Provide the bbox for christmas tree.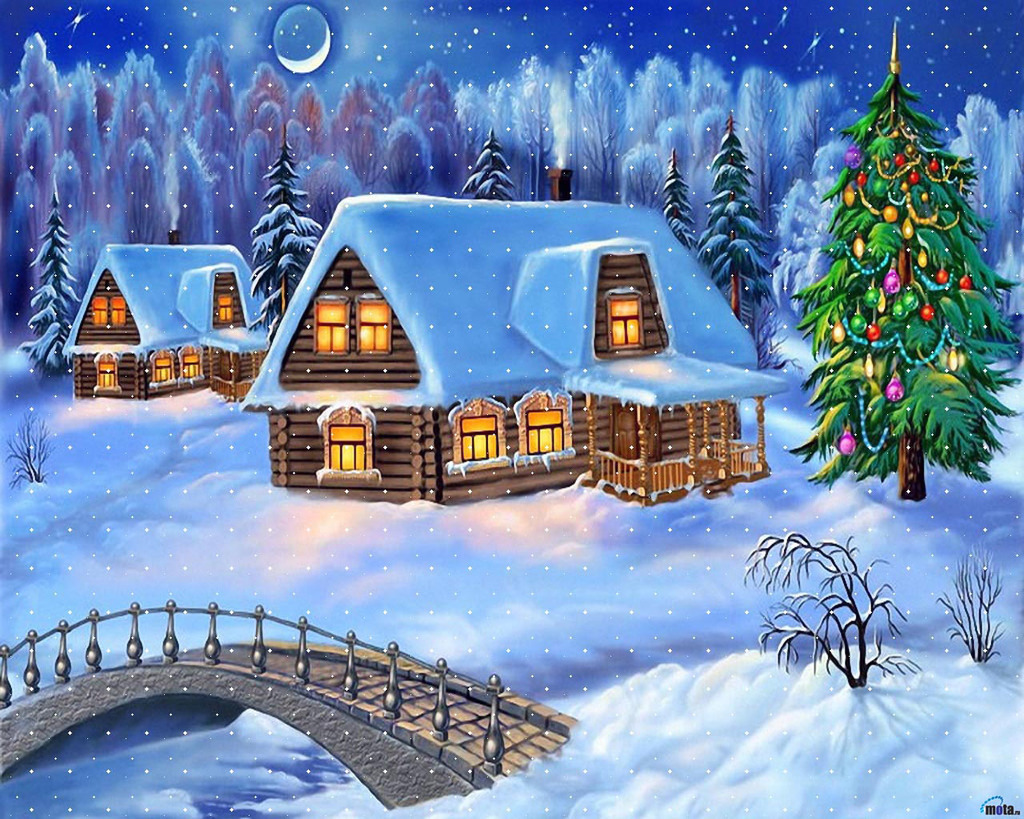
(x1=786, y1=18, x2=1023, y2=500).
